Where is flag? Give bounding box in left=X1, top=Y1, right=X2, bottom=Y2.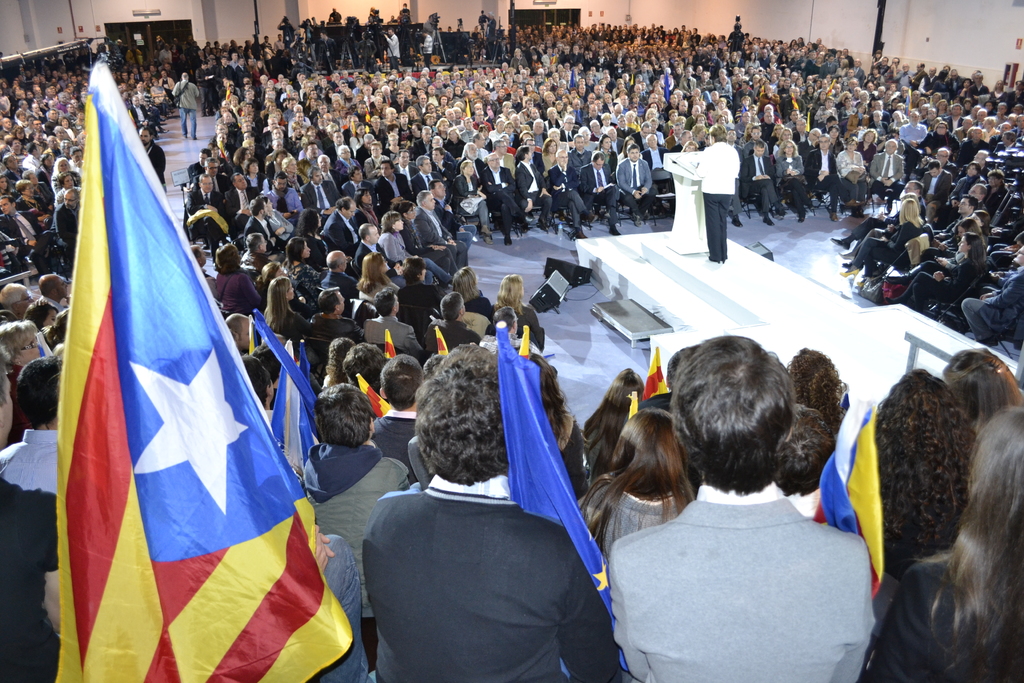
left=273, top=339, right=328, bottom=478.
